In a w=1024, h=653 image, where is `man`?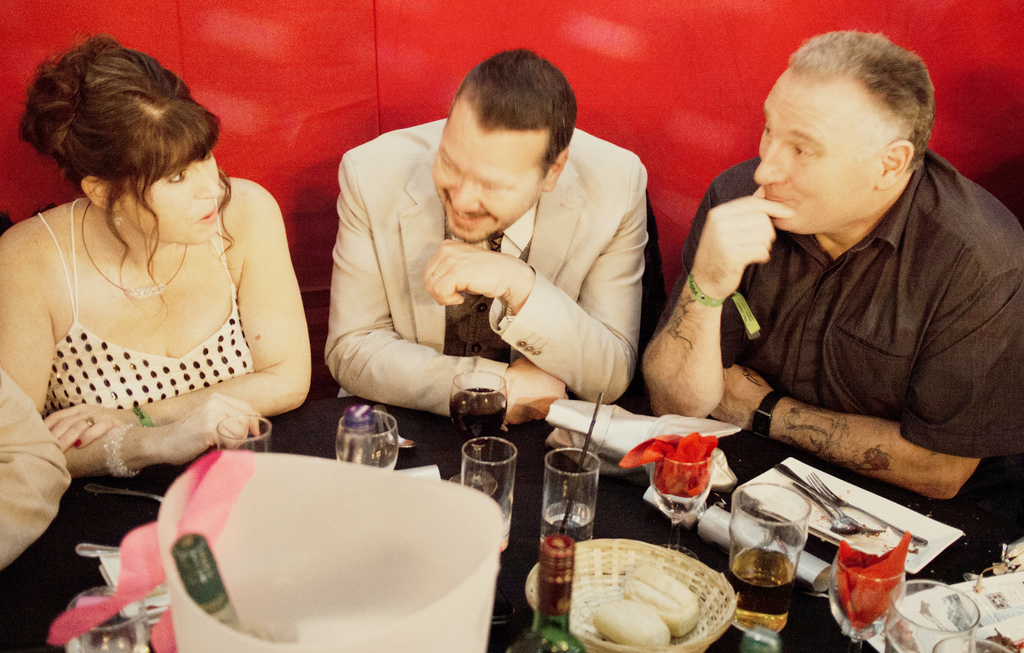
[594,24,1021,594].
